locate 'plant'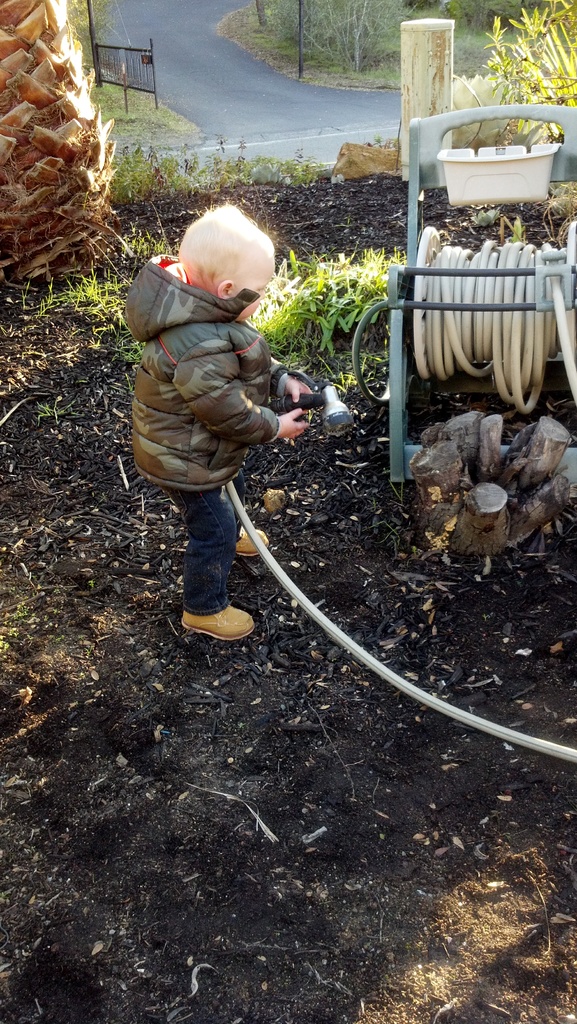
(left=54, top=632, right=66, bottom=646)
